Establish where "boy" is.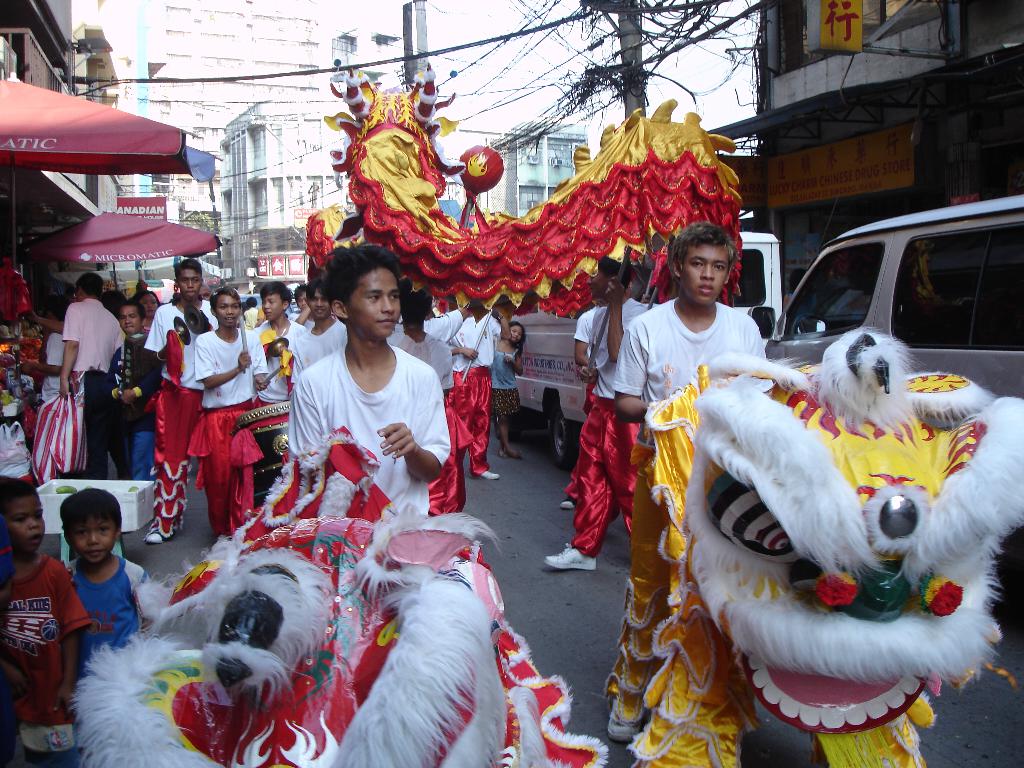
Established at BBox(561, 294, 604, 508).
